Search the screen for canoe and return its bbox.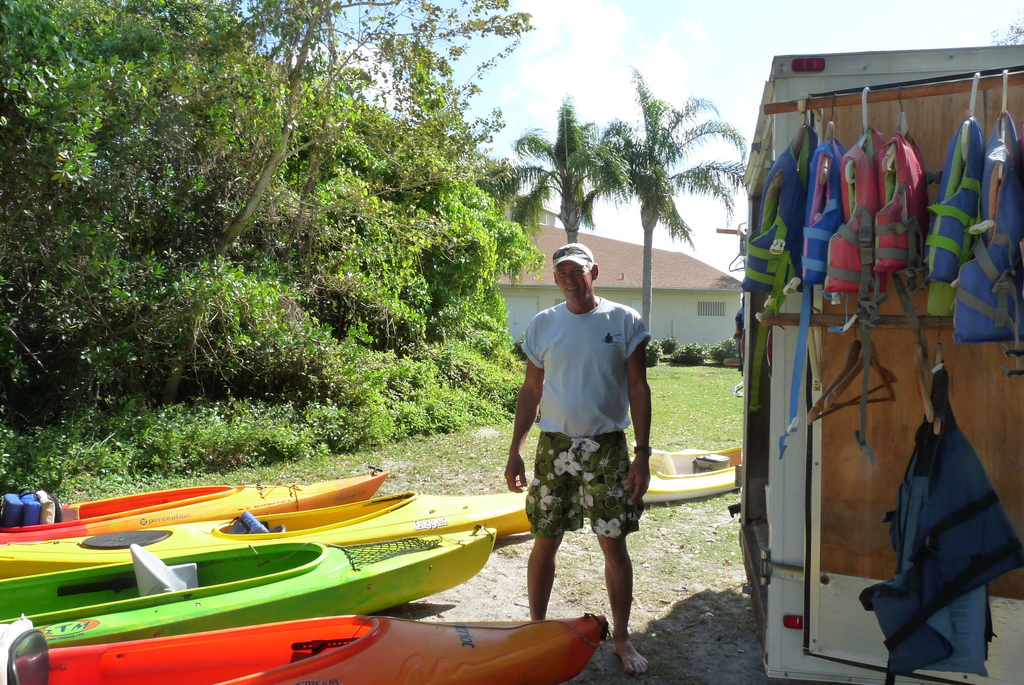
Found: 2 530 493 651.
